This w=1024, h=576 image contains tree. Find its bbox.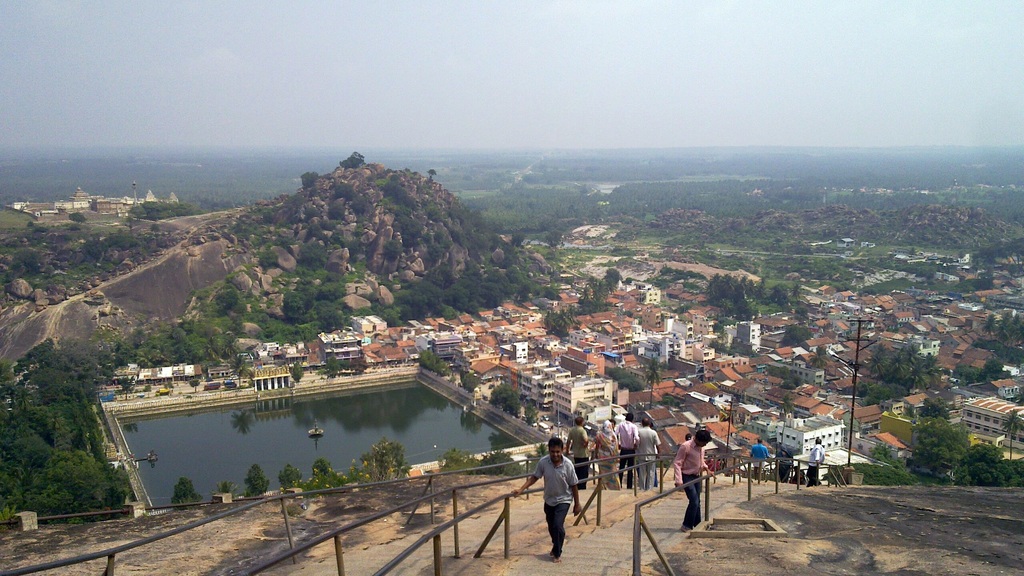
(x1=326, y1=355, x2=337, y2=378).
